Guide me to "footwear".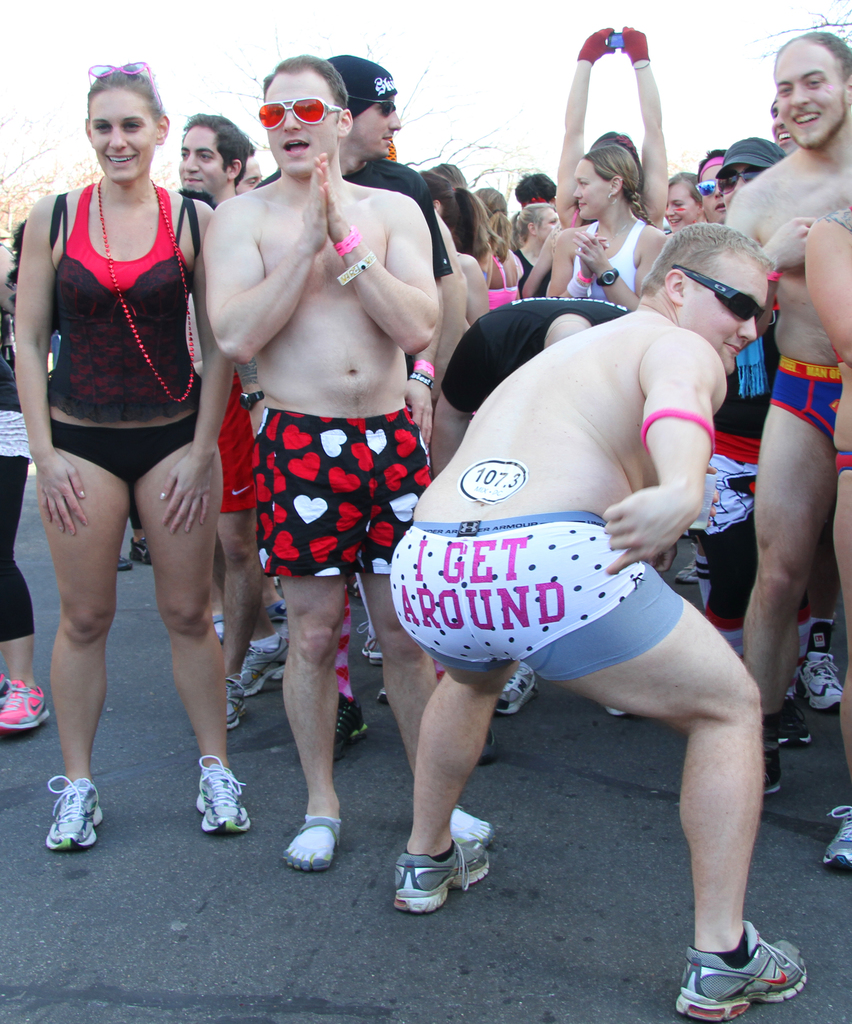
Guidance: [left=791, top=620, right=848, bottom=712].
